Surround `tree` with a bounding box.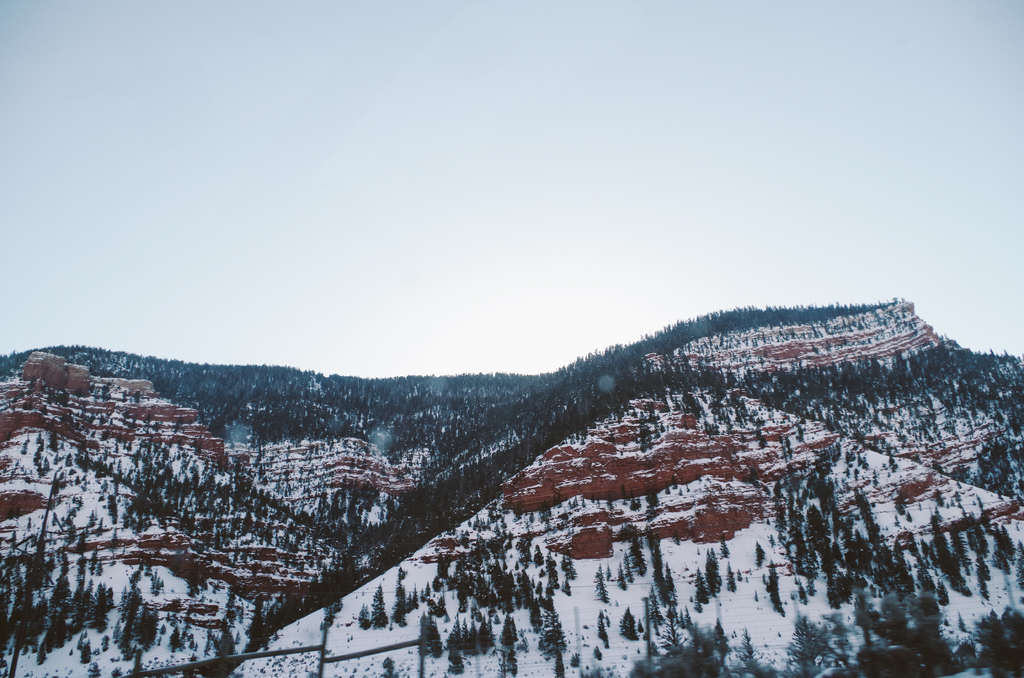
<region>357, 602, 371, 629</region>.
